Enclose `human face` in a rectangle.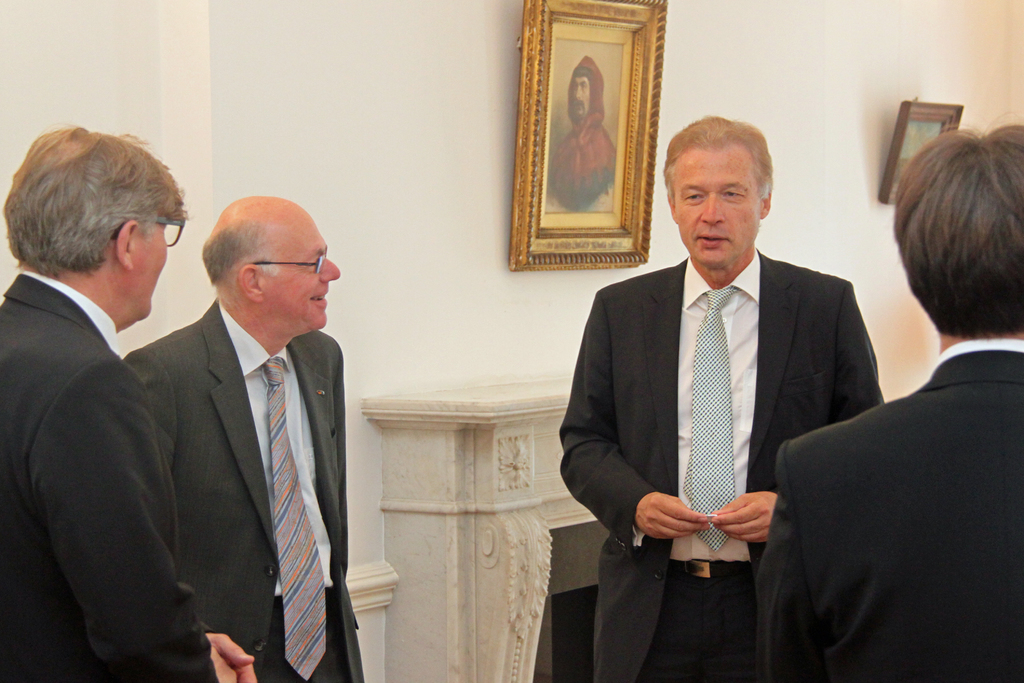
x1=574 y1=67 x2=591 y2=116.
